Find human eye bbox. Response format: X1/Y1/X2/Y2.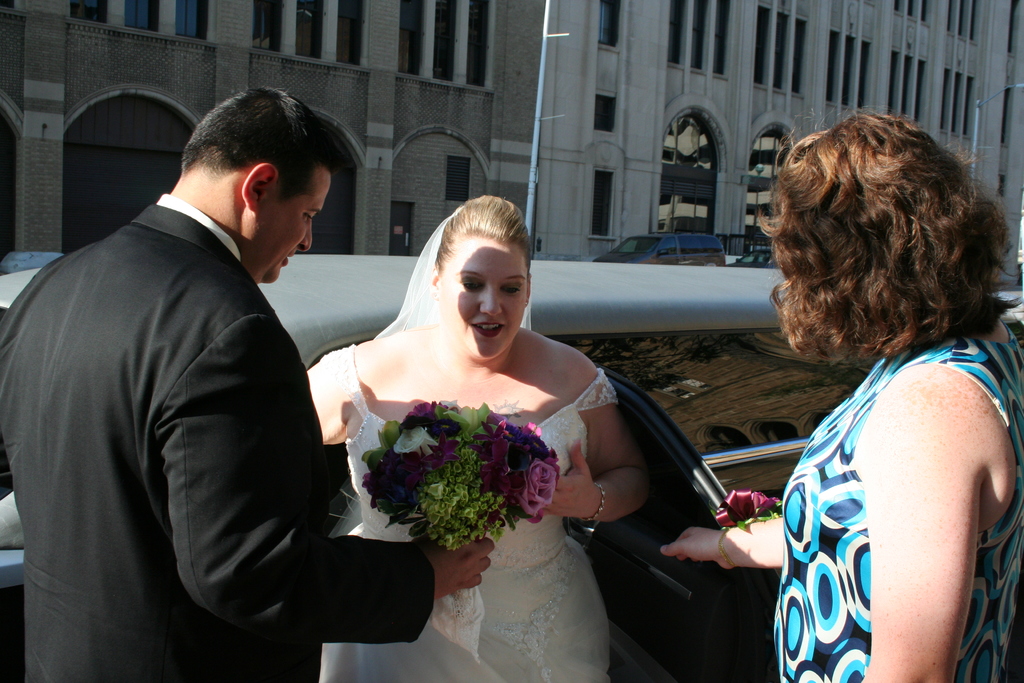
458/277/479/291.
